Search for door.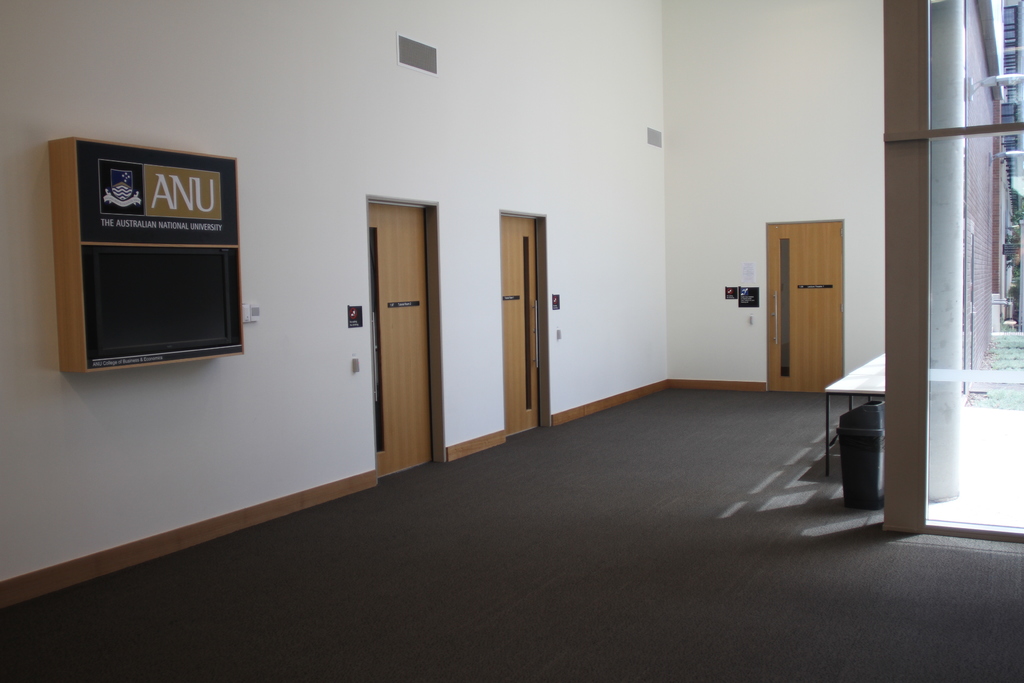
Found at rect(500, 211, 541, 437).
